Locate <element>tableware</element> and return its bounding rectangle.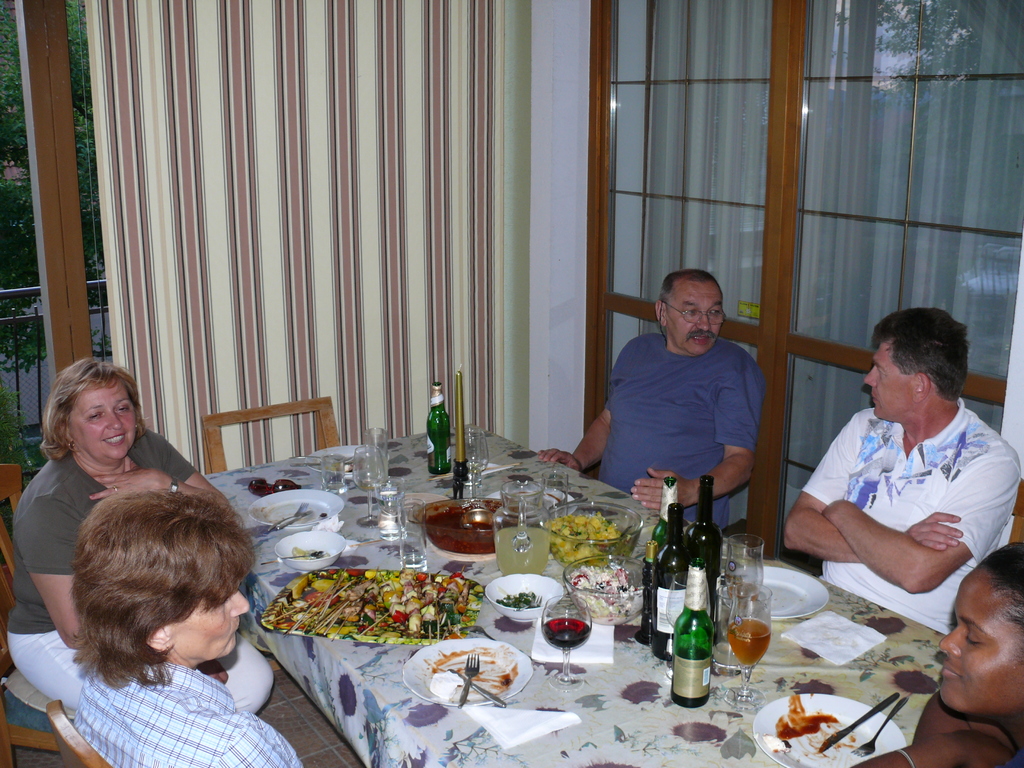
{"left": 451, "top": 668, "right": 504, "bottom": 706}.
